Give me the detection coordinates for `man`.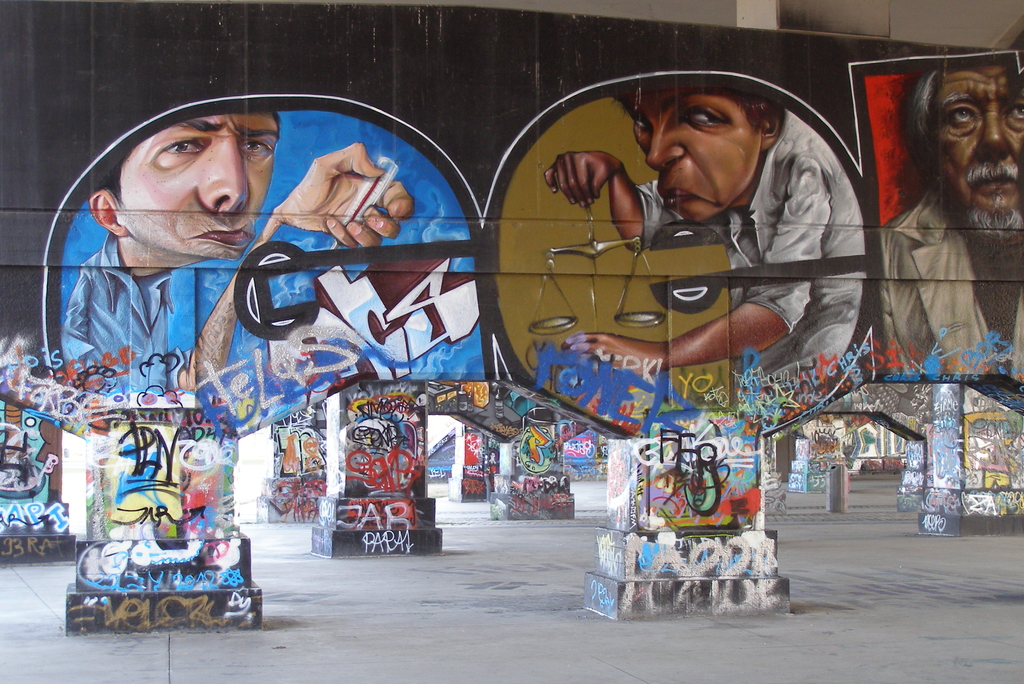
locate(874, 54, 1023, 379).
